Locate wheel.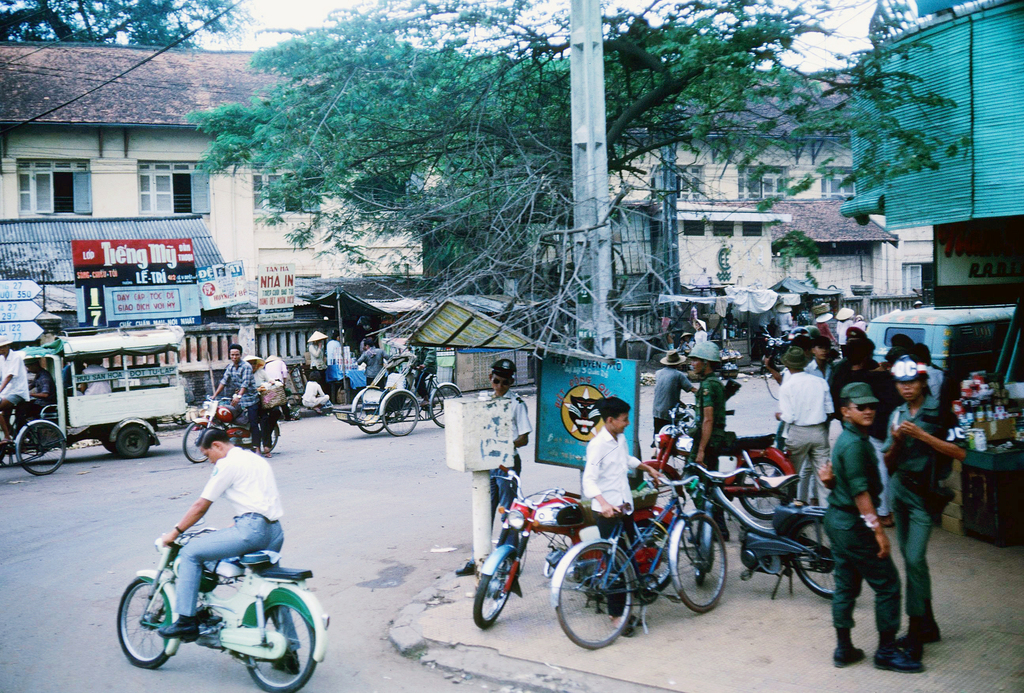
Bounding box: 795,517,836,600.
